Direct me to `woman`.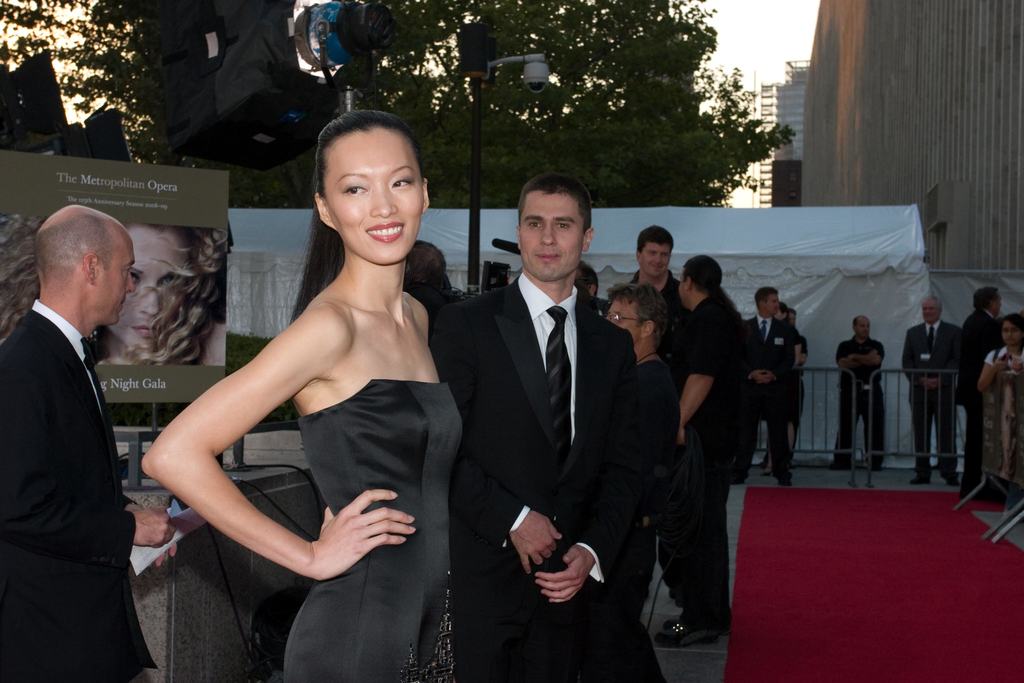
Direction: Rect(145, 101, 461, 682).
